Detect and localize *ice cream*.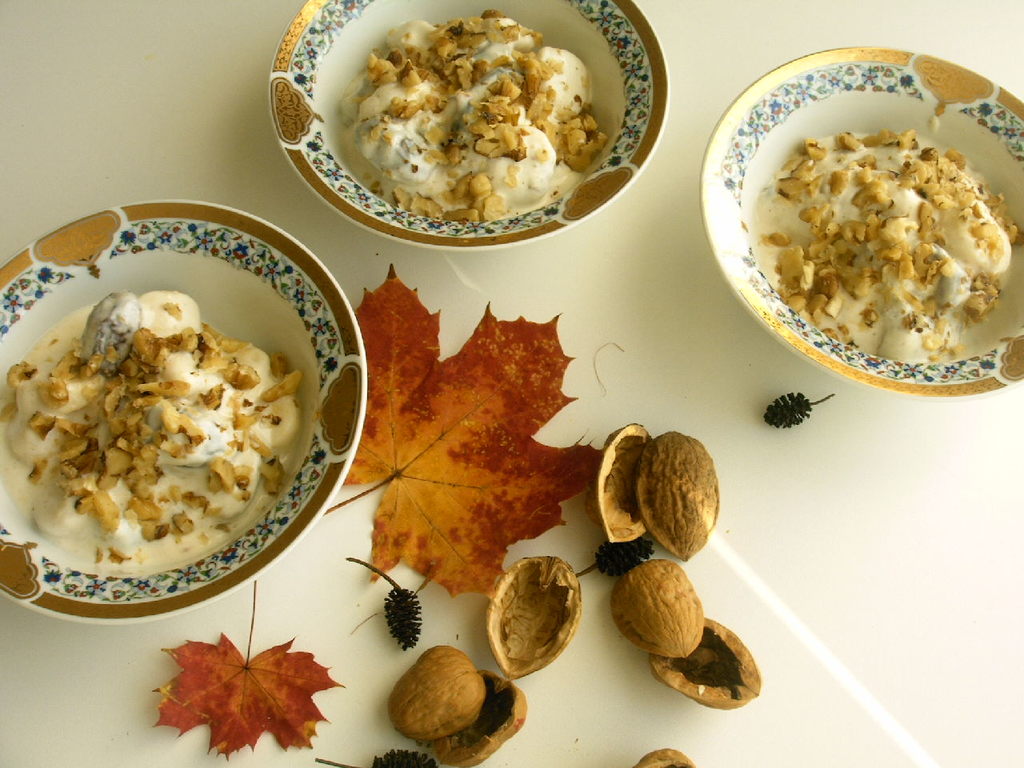
Localized at [754,118,1023,364].
